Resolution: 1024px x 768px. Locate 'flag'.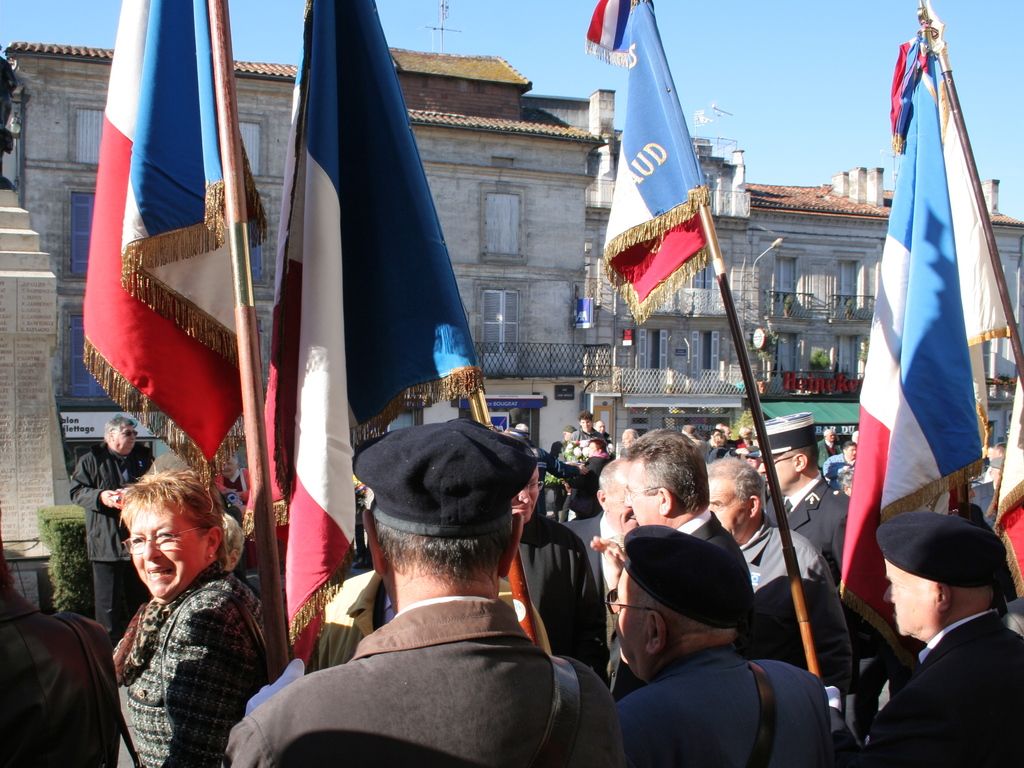
[x1=856, y1=19, x2=1003, y2=659].
